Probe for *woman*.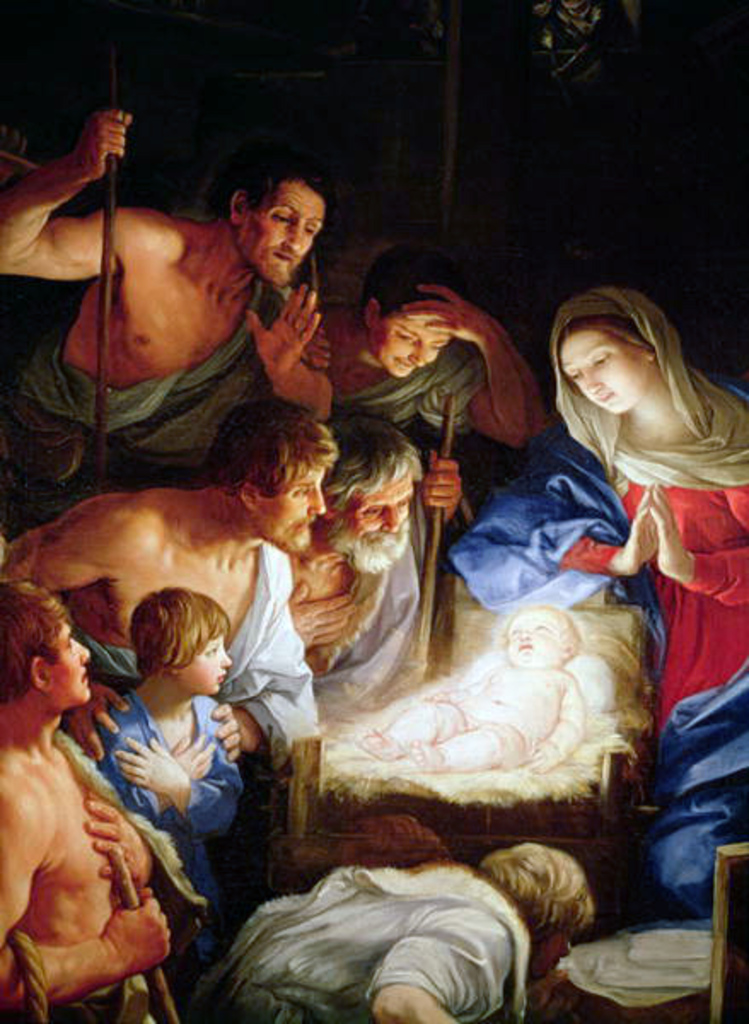
Probe result: locate(454, 278, 747, 920).
